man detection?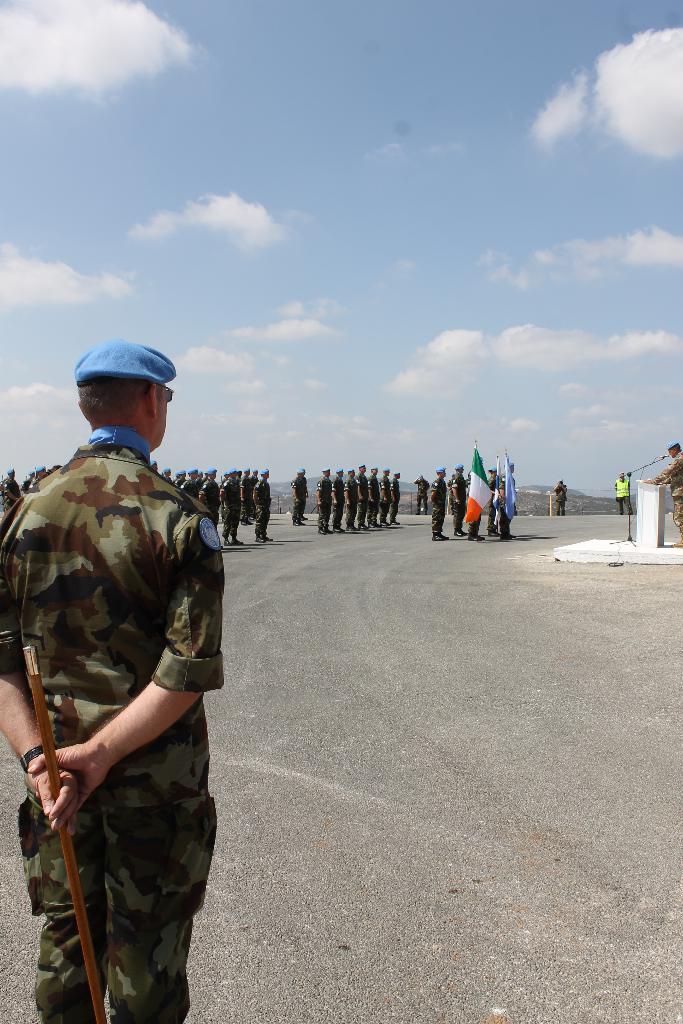
{"x1": 332, "y1": 469, "x2": 347, "y2": 533}
